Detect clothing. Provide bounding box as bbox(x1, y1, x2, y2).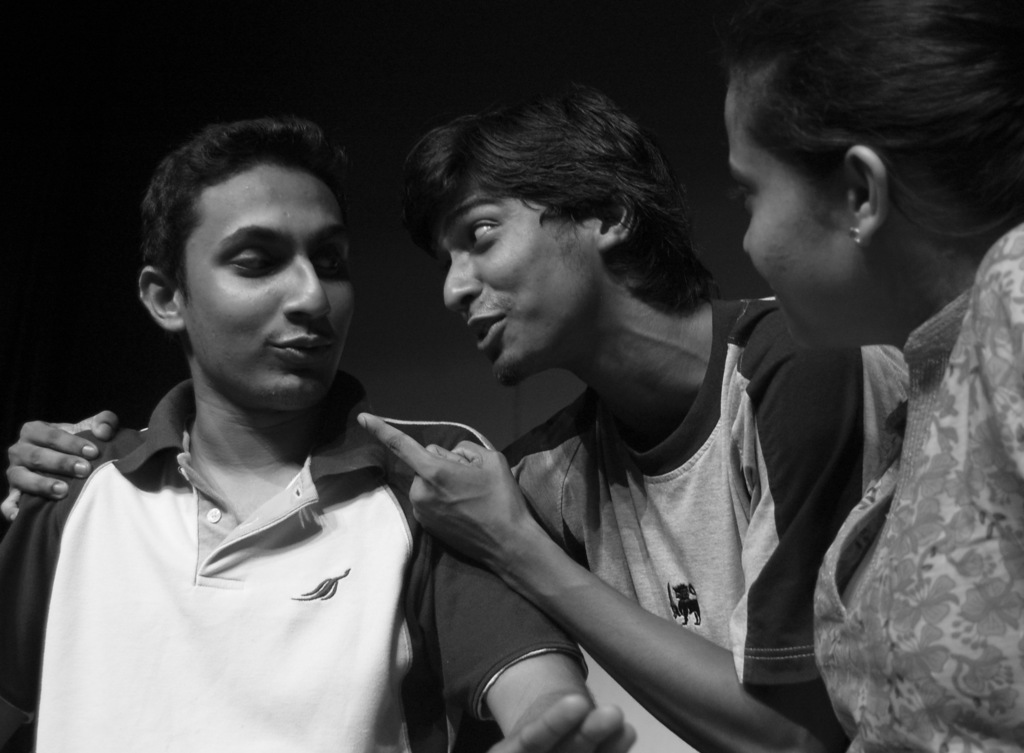
bbox(14, 305, 516, 744).
